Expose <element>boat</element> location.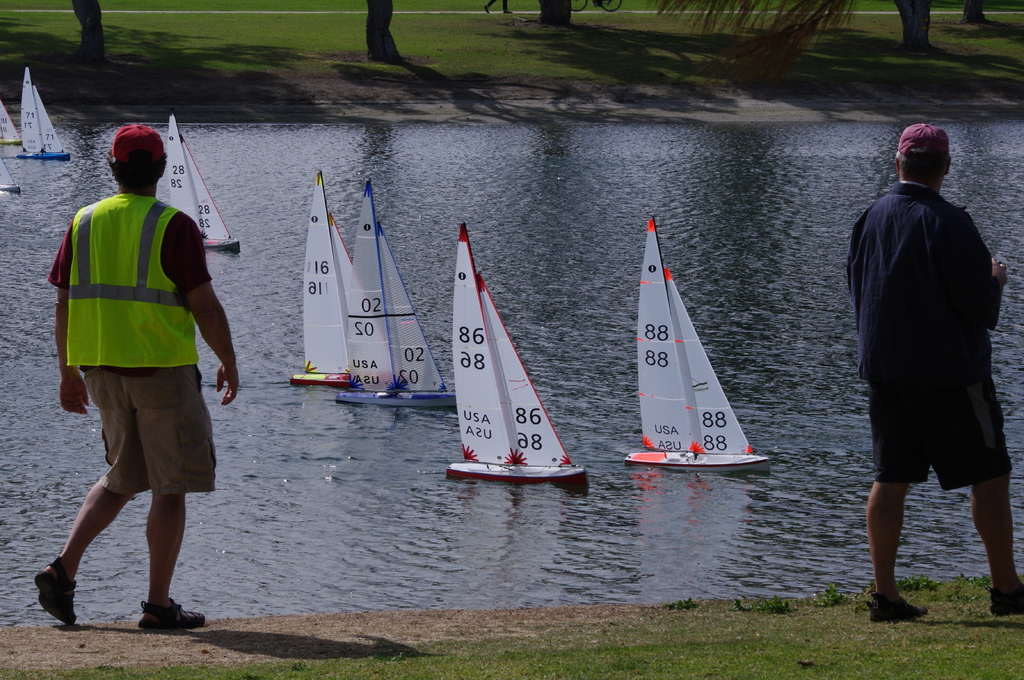
Exposed at {"x1": 0, "y1": 94, "x2": 26, "y2": 155}.
